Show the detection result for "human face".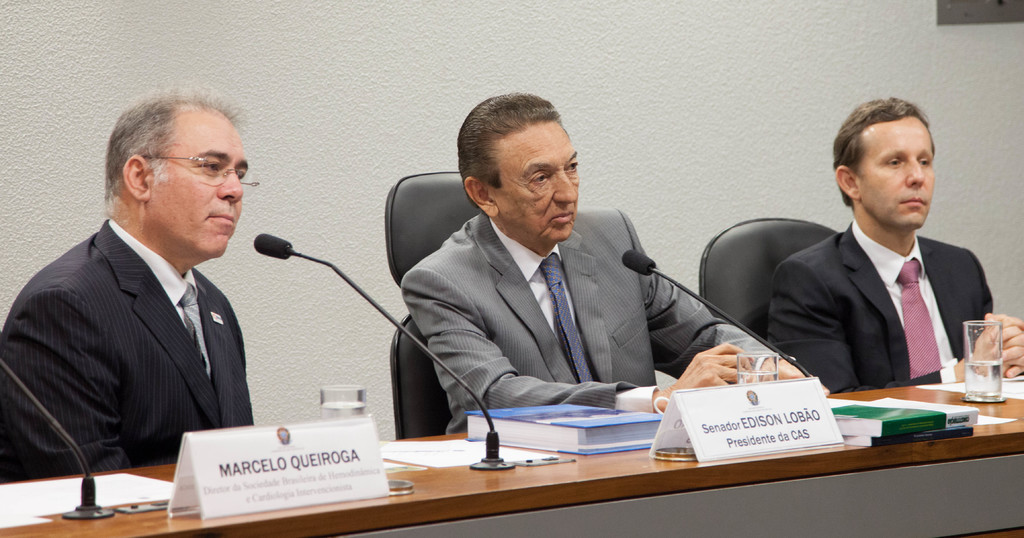
region(150, 105, 245, 259).
